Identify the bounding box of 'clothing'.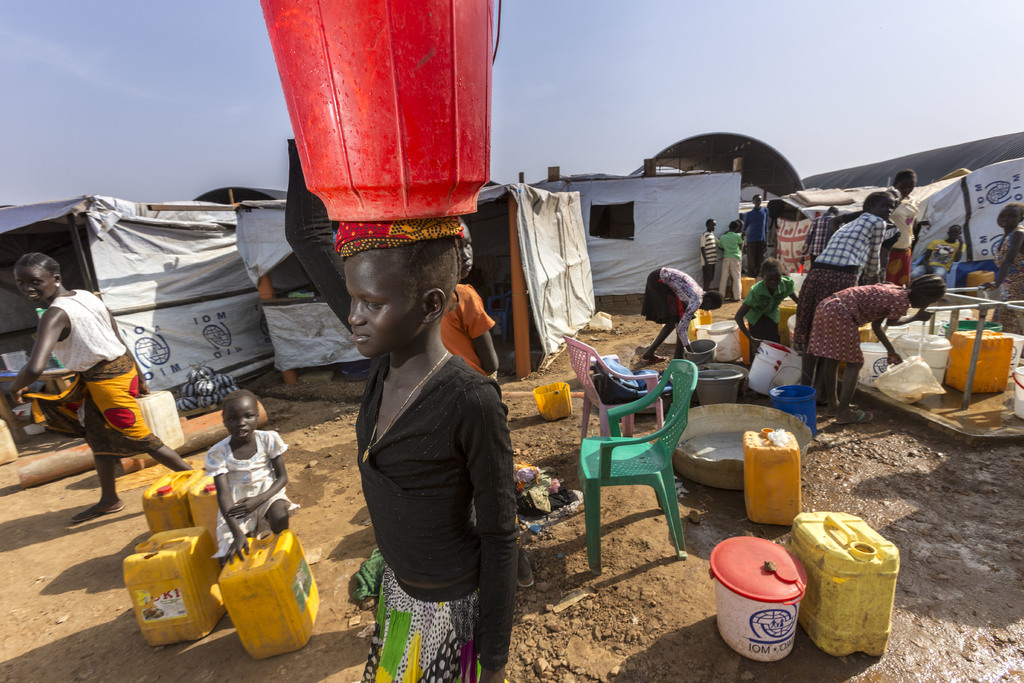
{"x1": 321, "y1": 290, "x2": 523, "y2": 650}.
